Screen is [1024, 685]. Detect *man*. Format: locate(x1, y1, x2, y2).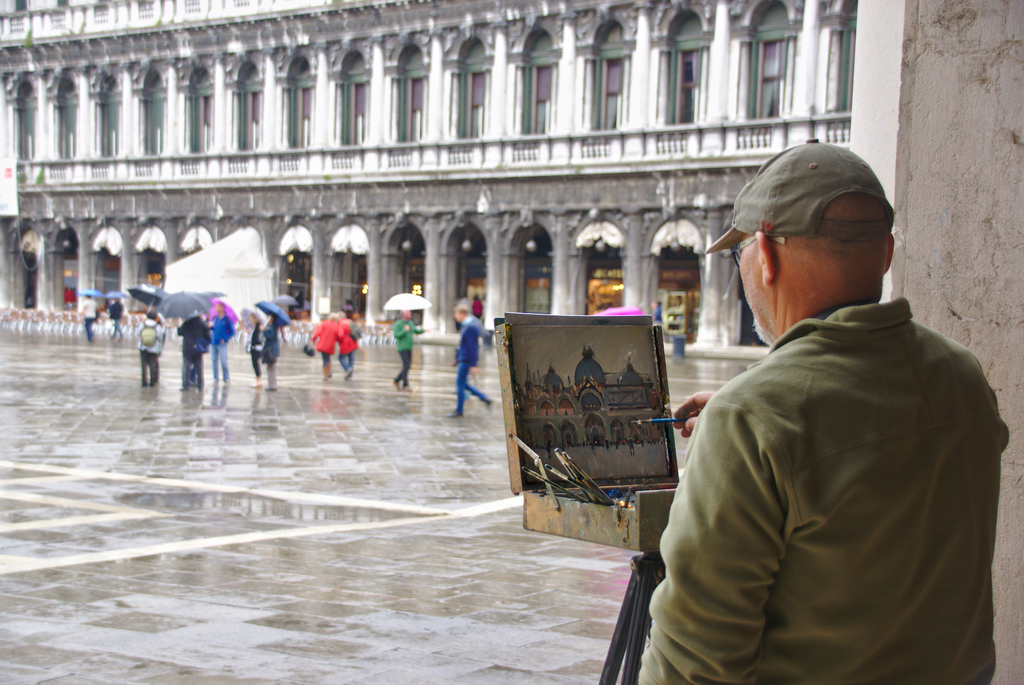
locate(447, 299, 493, 420).
